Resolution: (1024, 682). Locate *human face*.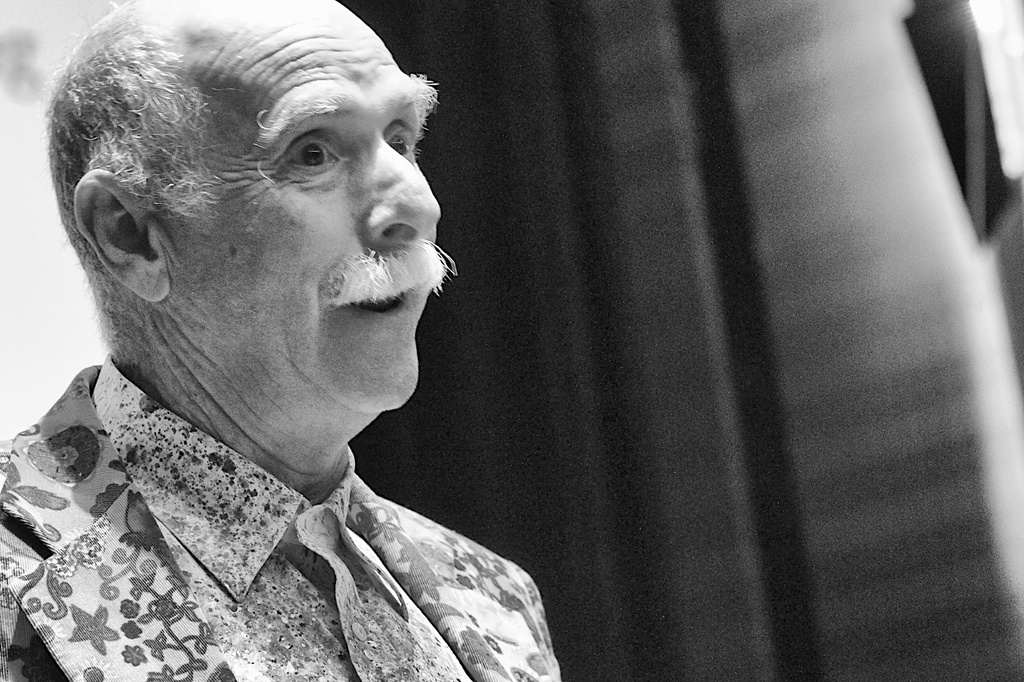
x1=164, y1=4, x2=445, y2=416.
